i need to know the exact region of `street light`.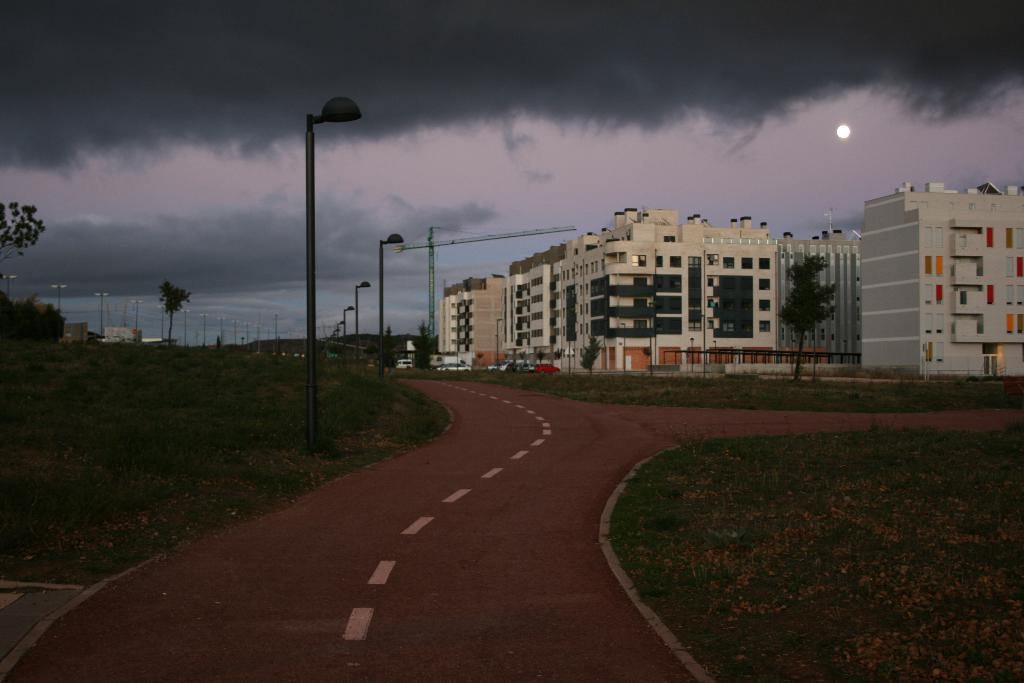
Region: (0,272,19,303).
